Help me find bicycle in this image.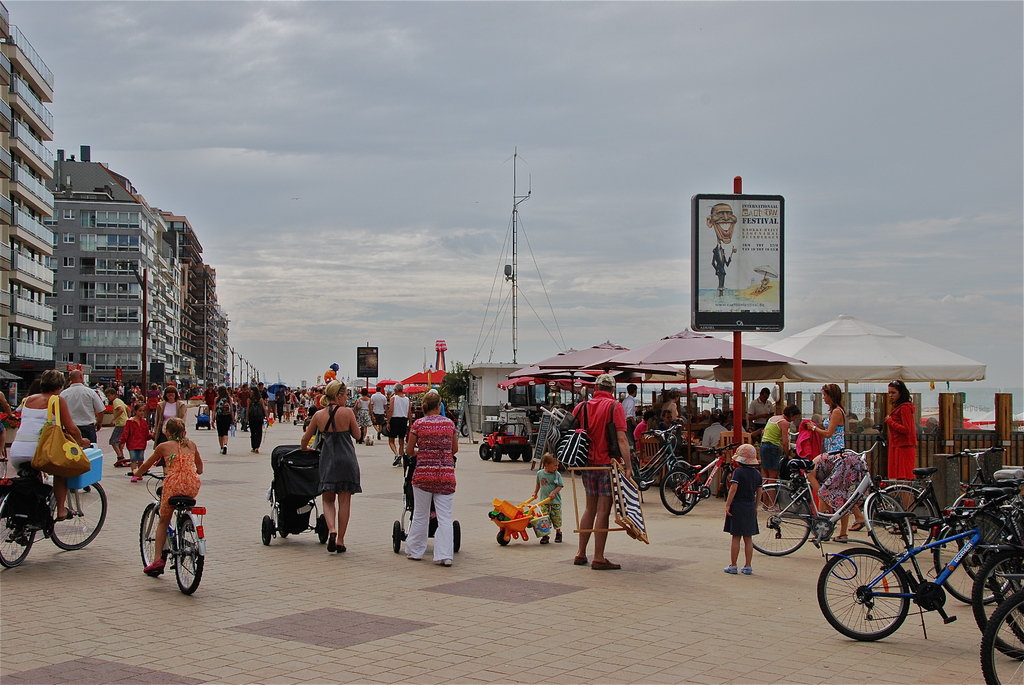
Found it: detection(0, 407, 21, 480).
